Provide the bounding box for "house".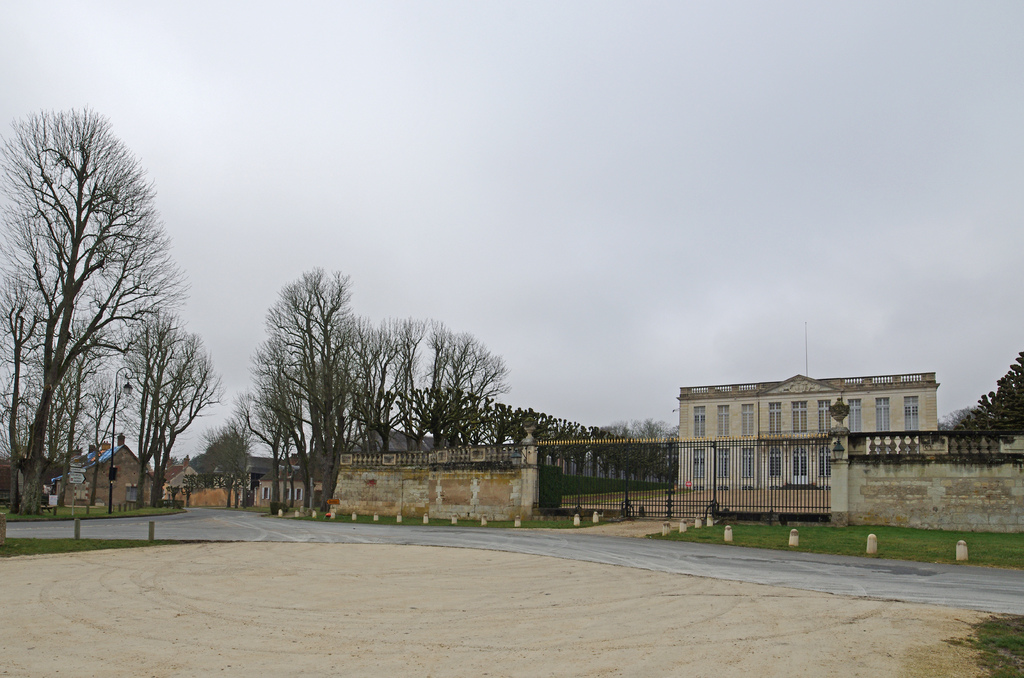
{"left": 45, "top": 431, "right": 157, "bottom": 503}.
